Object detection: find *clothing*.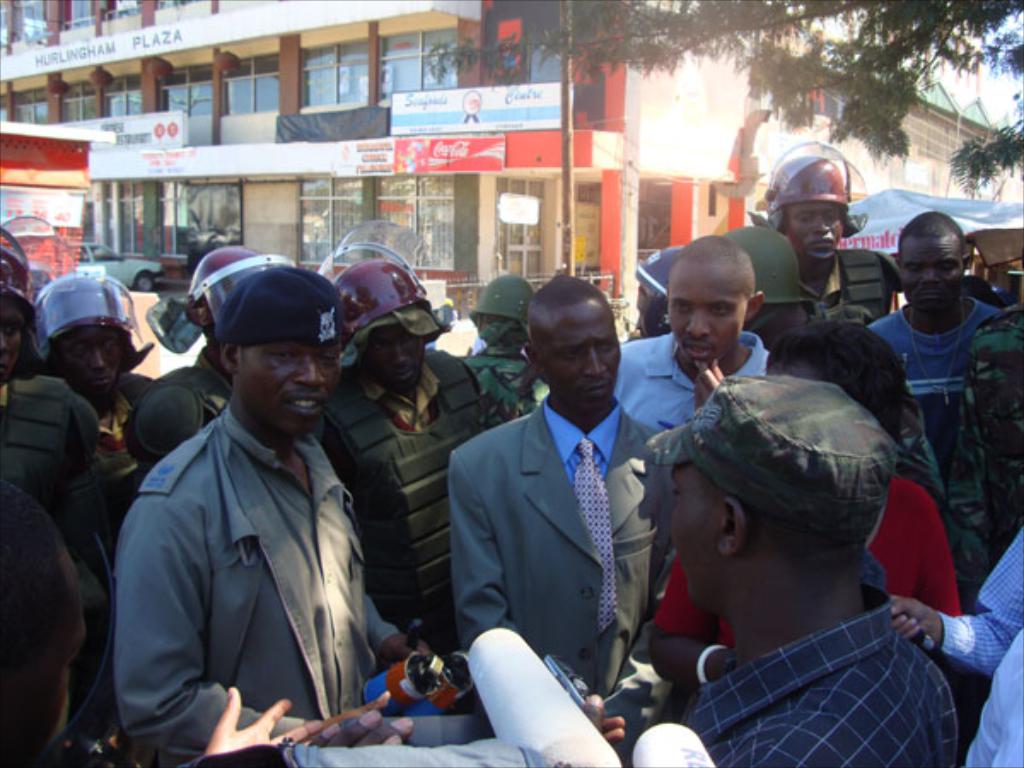
(left=620, top=328, right=763, bottom=432).
